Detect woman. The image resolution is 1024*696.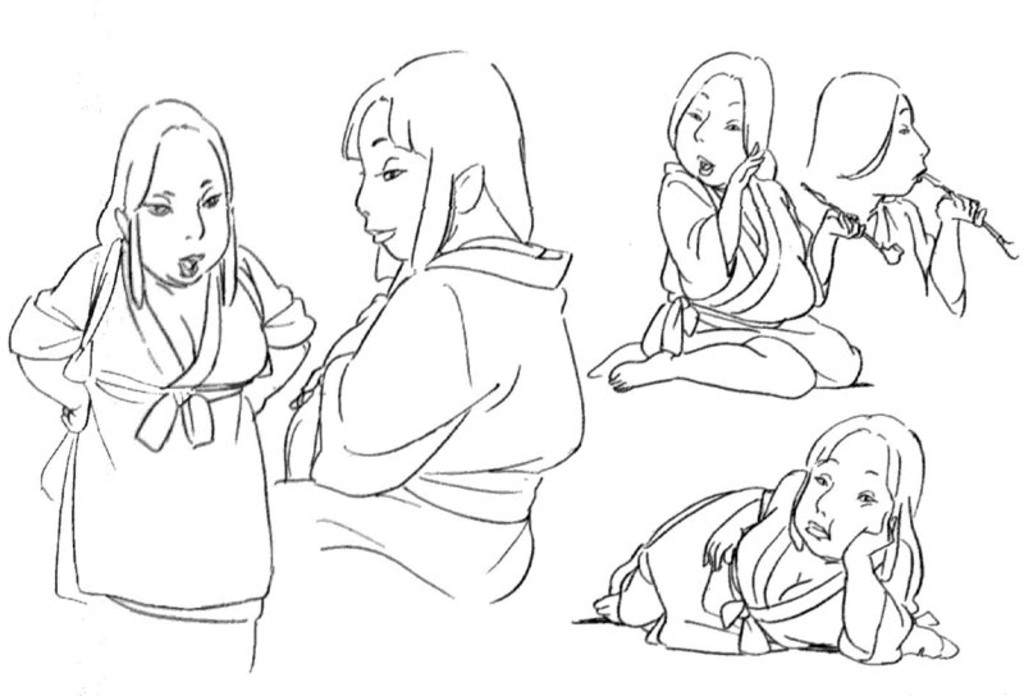
(left=0, top=99, right=317, bottom=682).
